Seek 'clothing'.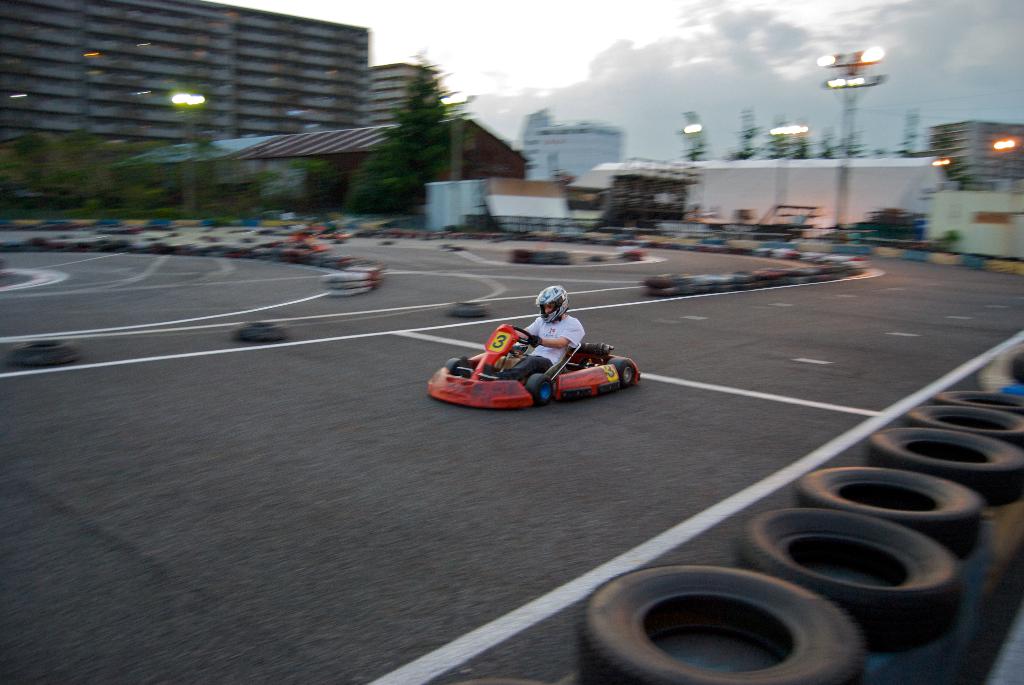
bbox=[494, 315, 585, 381].
